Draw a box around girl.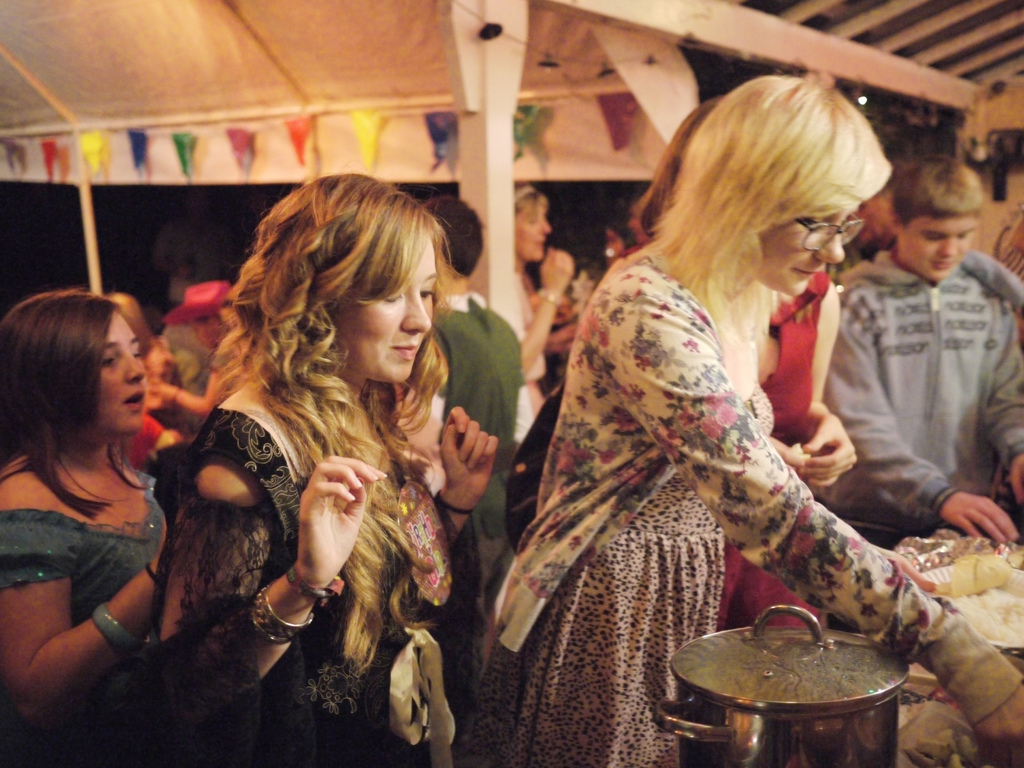
bbox=[476, 65, 1023, 767].
